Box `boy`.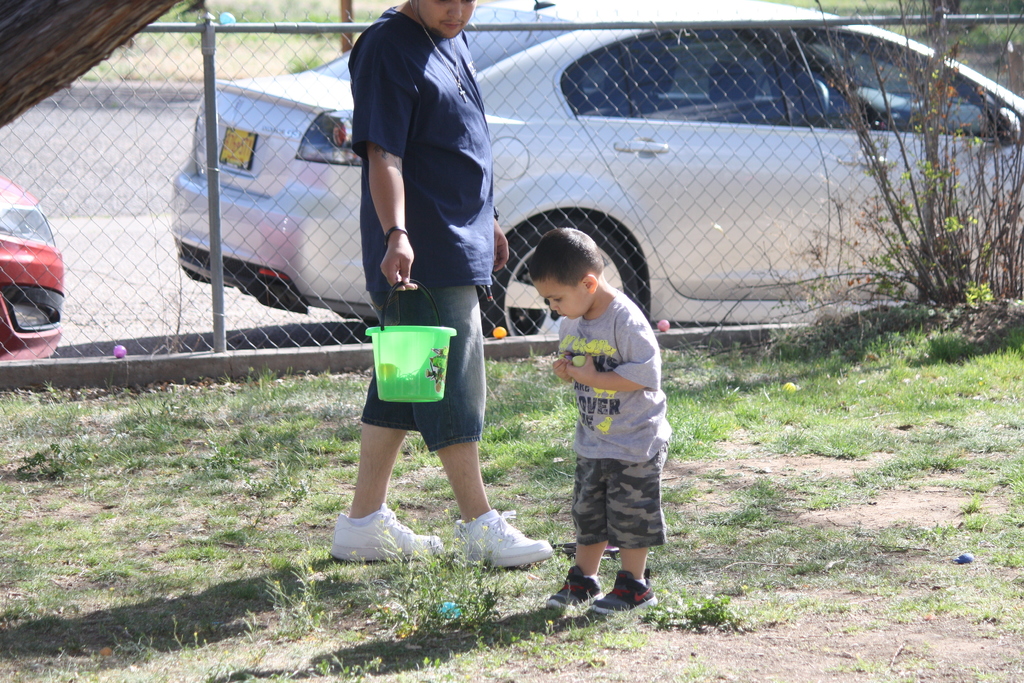
x1=520, y1=218, x2=690, y2=615.
